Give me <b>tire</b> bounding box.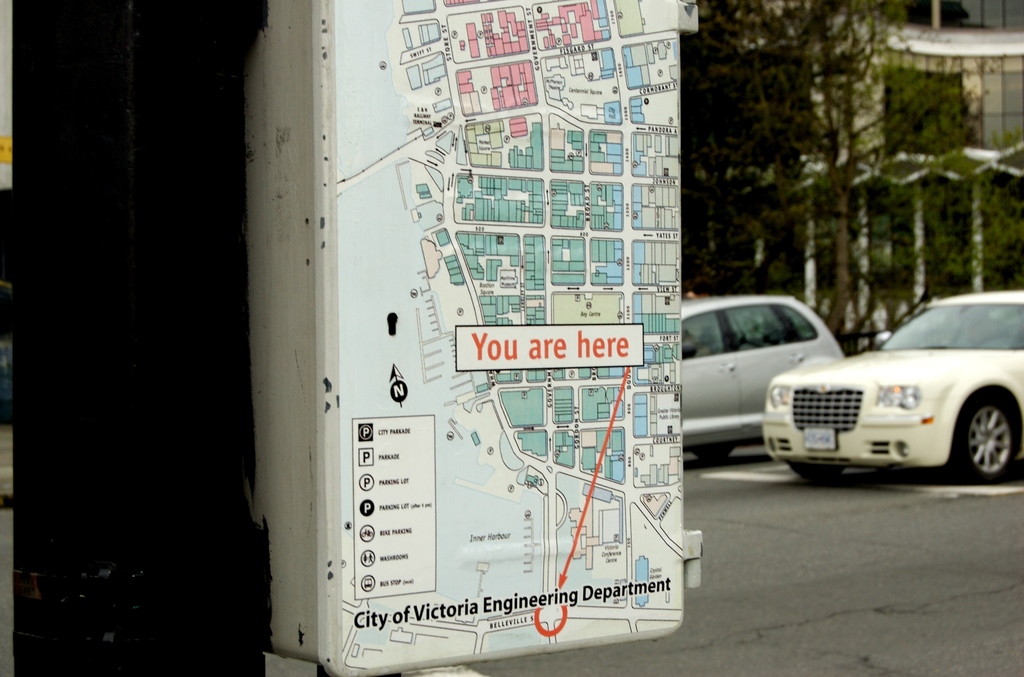
793, 462, 845, 482.
